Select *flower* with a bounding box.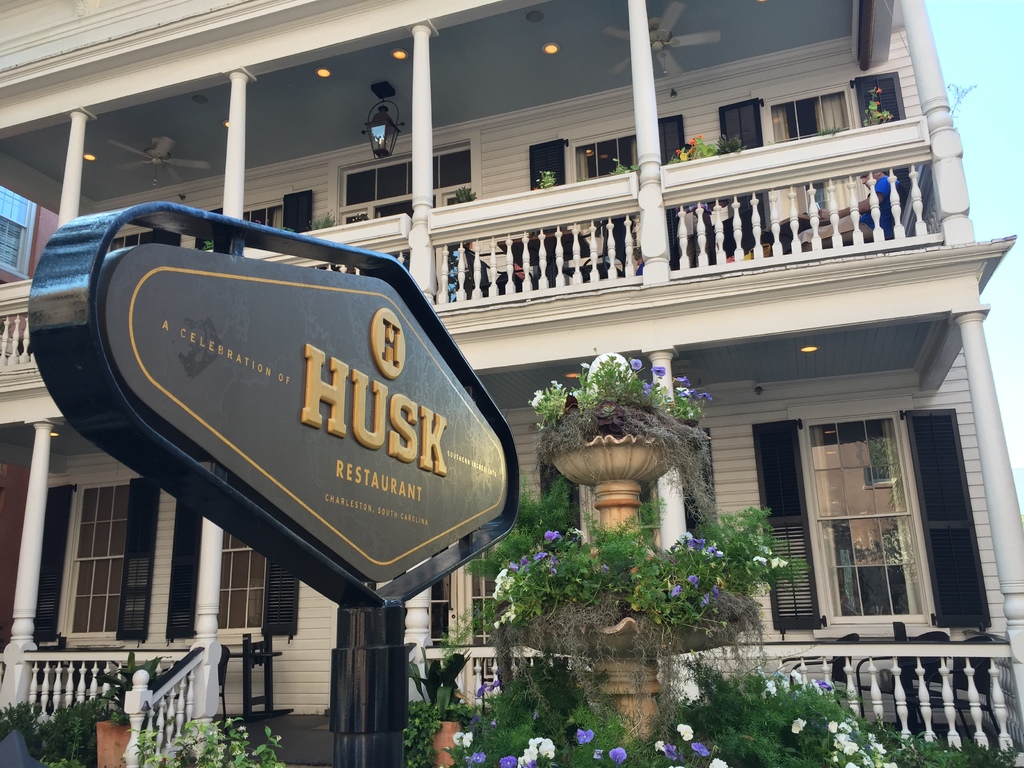
(495,604,515,627).
